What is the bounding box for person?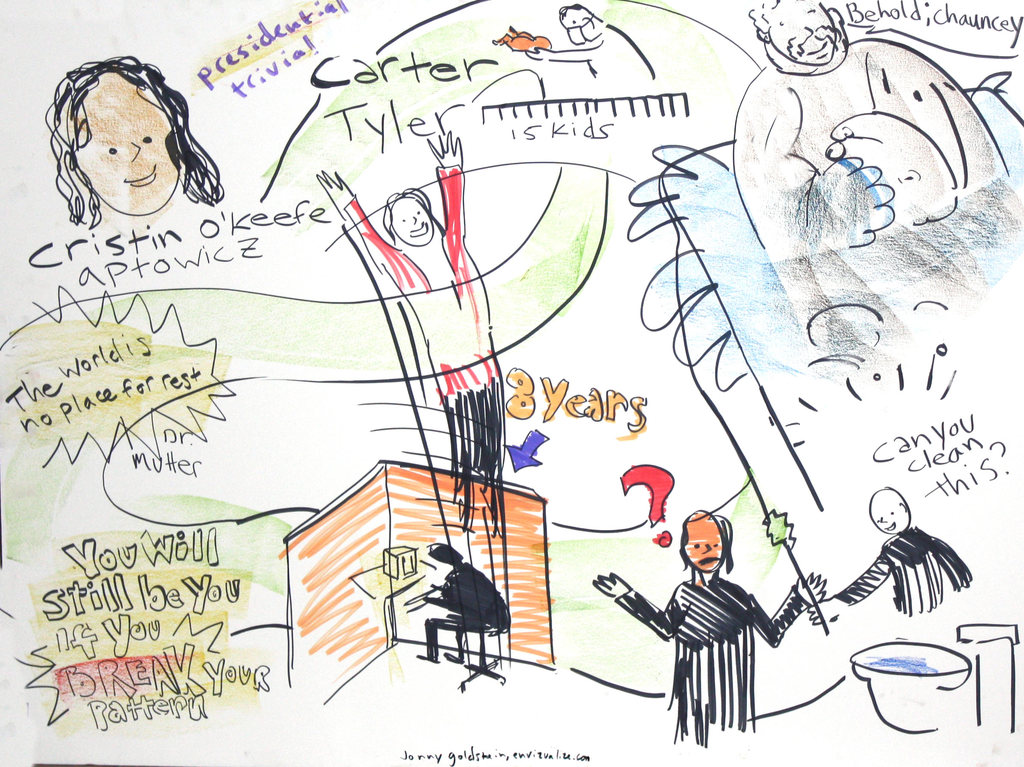
(x1=800, y1=490, x2=970, y2=624).
